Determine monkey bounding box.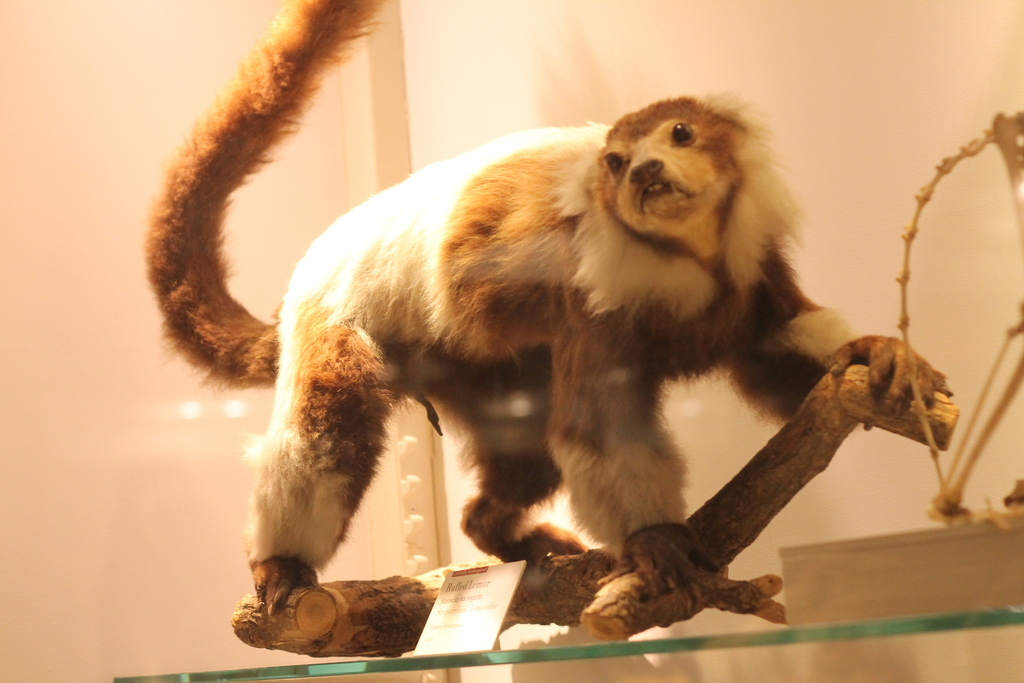
Determined: [left=147, top=0, right=954, bottom=613].
